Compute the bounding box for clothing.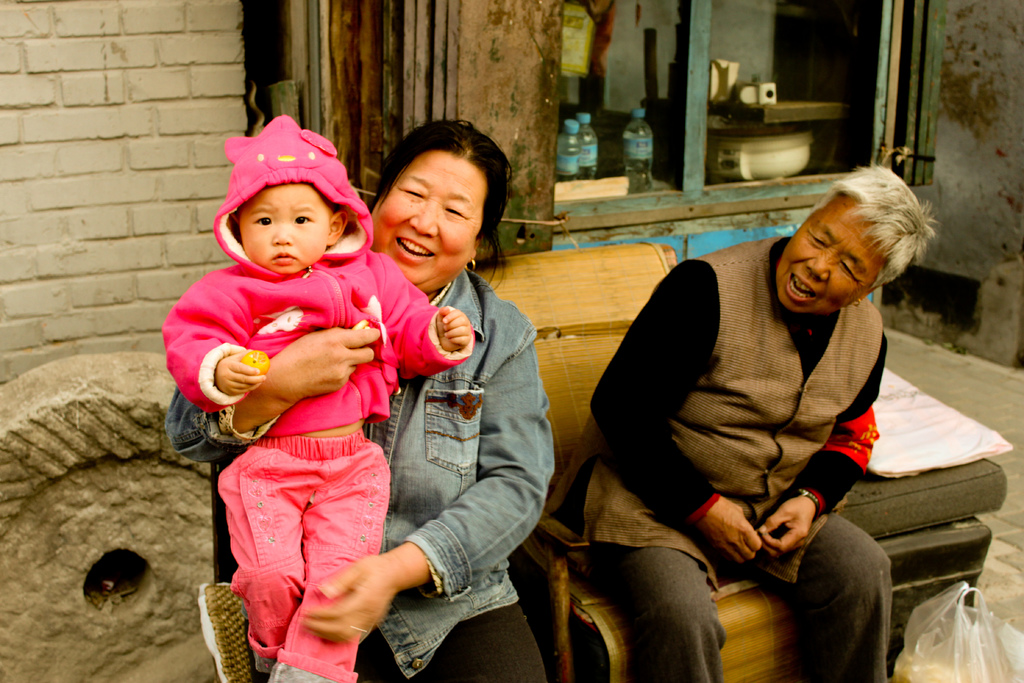
left=189, top=212, right=406, bottom=639.
